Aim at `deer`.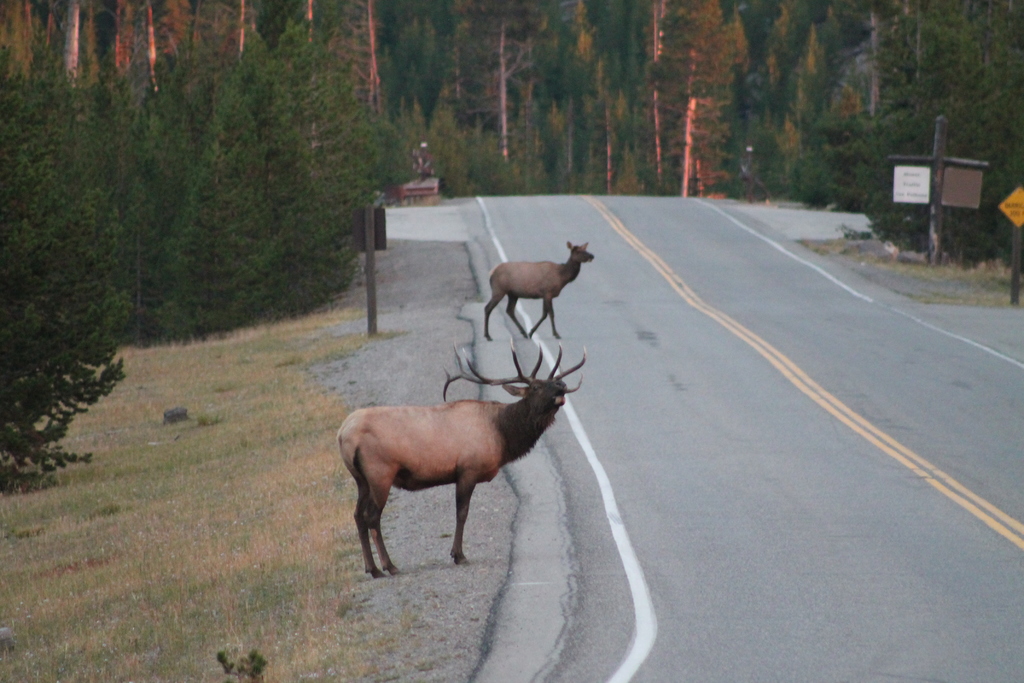
Aimed at left=484, top=242, right=595, bottom=345.
